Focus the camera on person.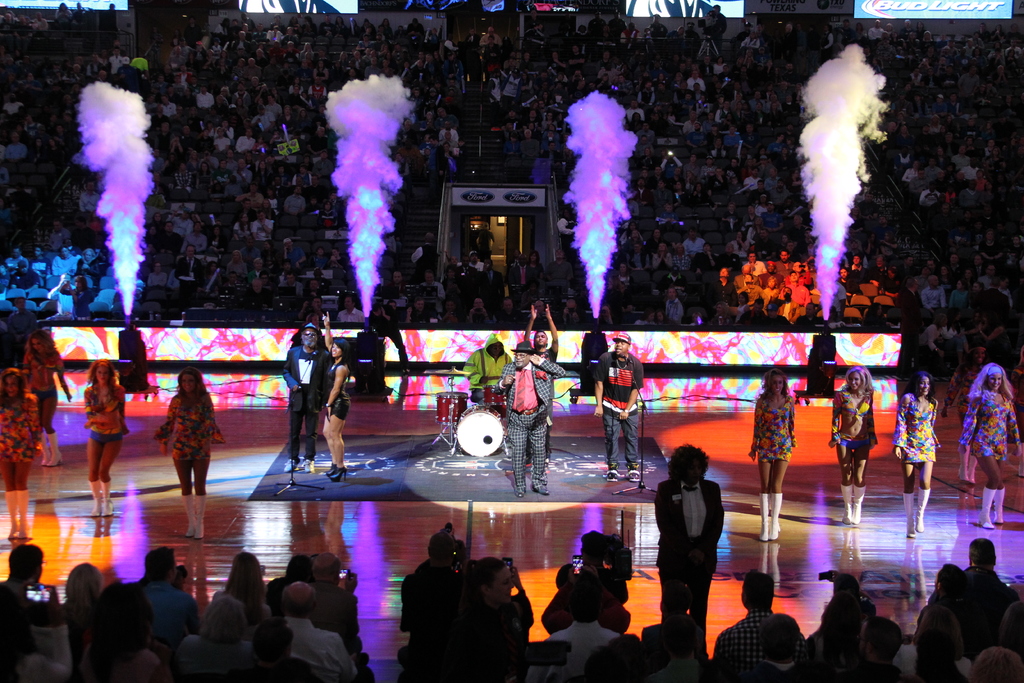
Focus region: left=595, top=333, right=644, bottom=484.
